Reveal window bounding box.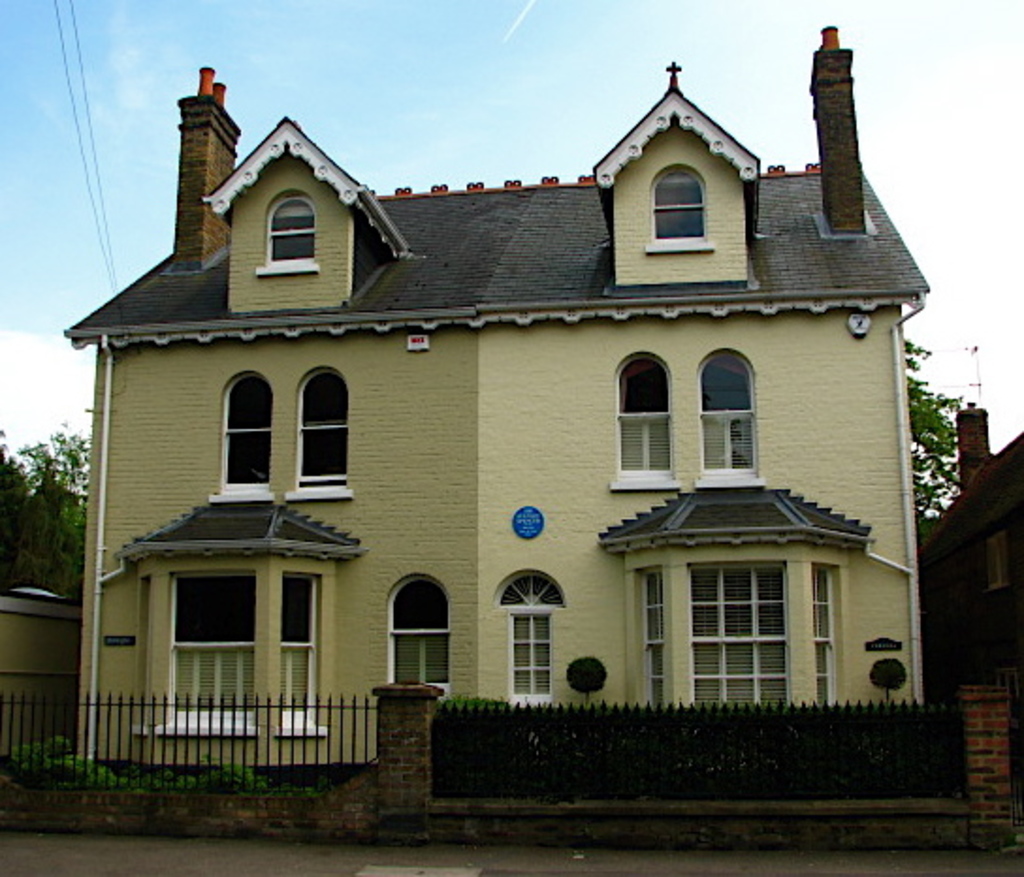
Revealed: [284,363,361,501].
